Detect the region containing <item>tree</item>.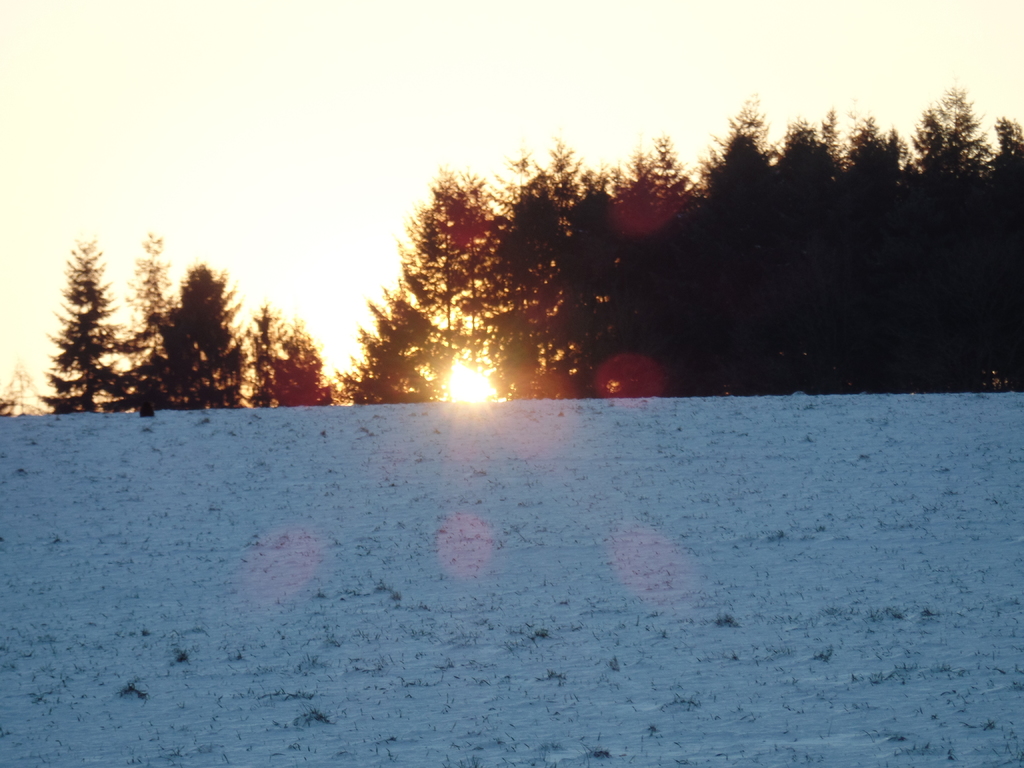
bbox(345, 98, 1023, 403).
